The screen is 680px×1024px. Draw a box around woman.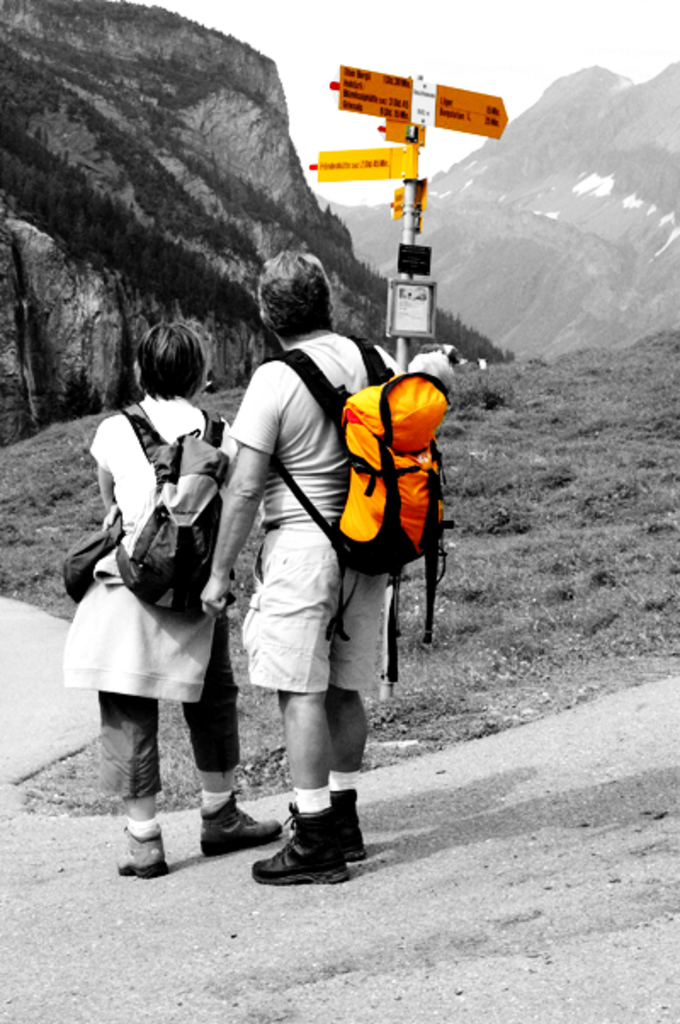
[70, 306, 240, 881].
